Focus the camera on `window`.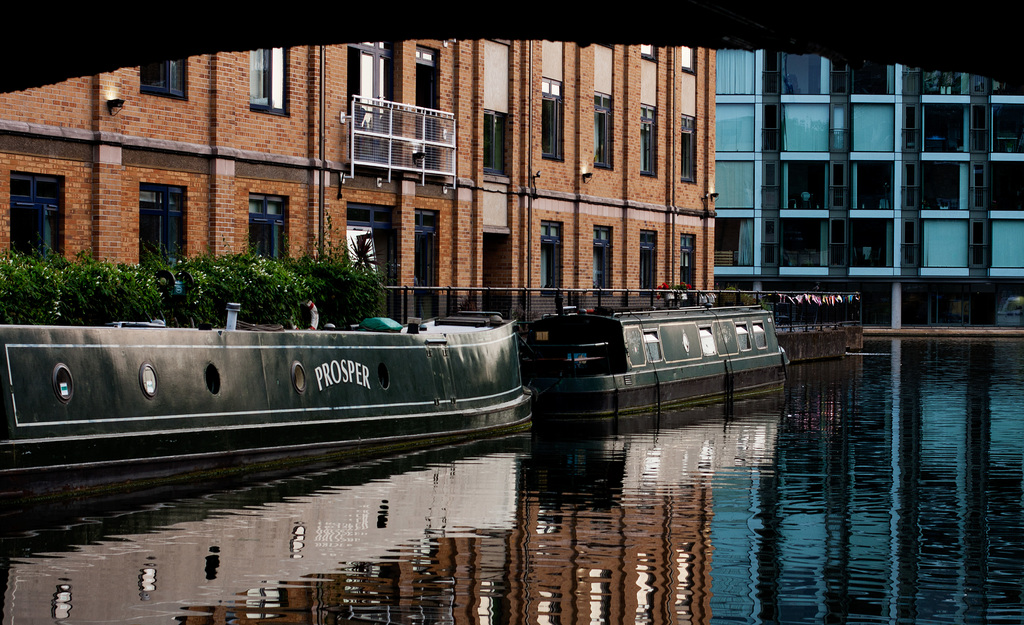
Focus region: (990, 106, 1023, 155).
